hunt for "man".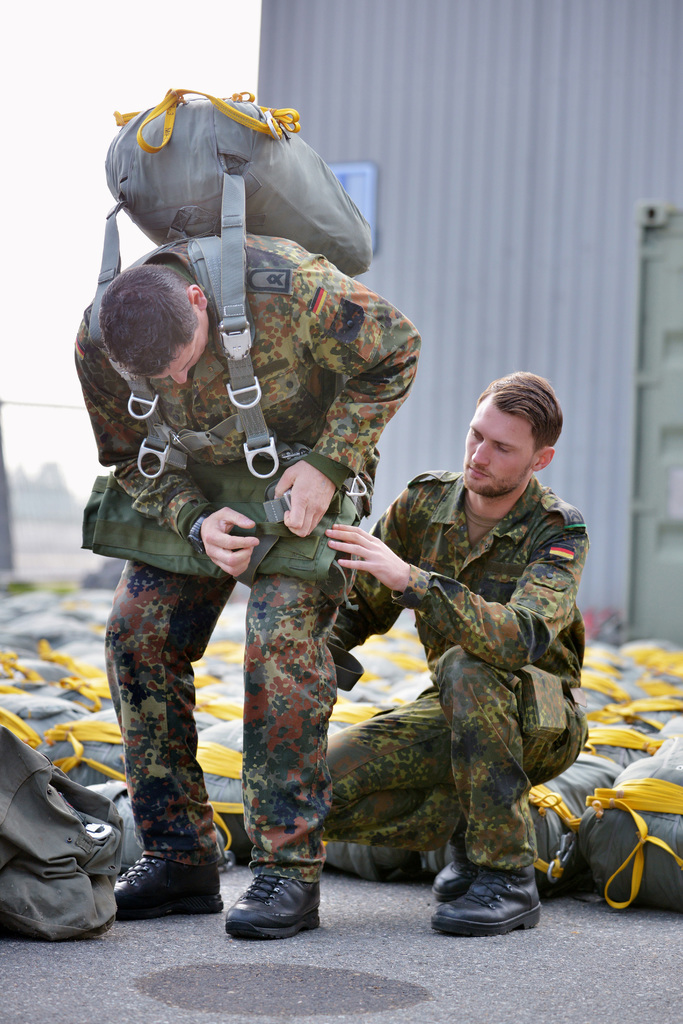
Hunted down at bbox=[343, 362, 604, 941].
